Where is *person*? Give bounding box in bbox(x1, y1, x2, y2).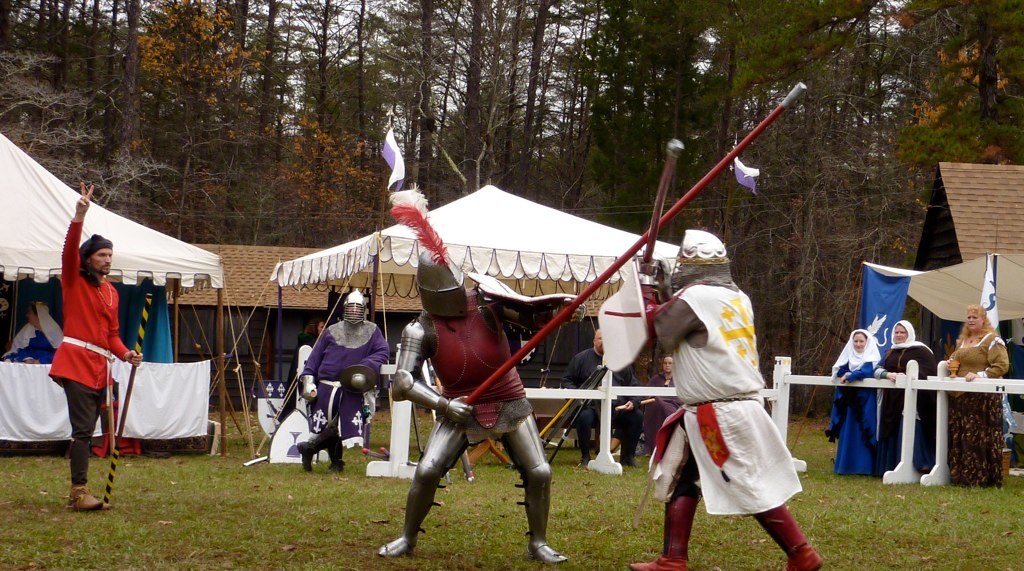
bbox(53, 177, 150, 500).
